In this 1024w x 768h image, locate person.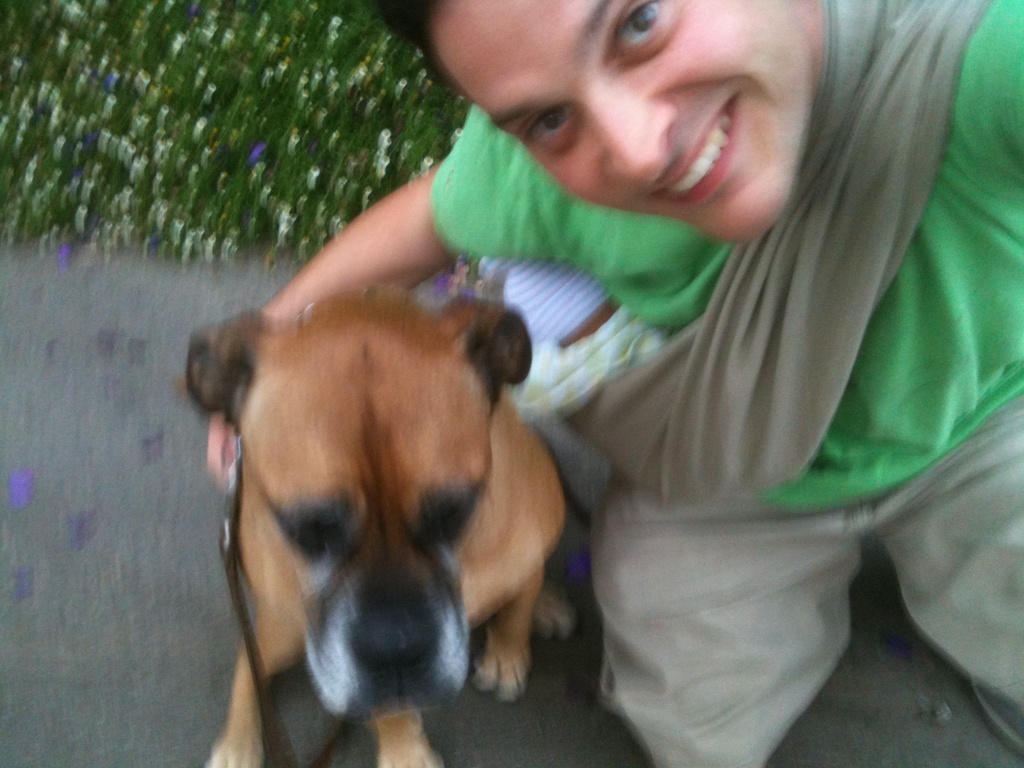
Bounding box: (274, 6, 970, 748).
